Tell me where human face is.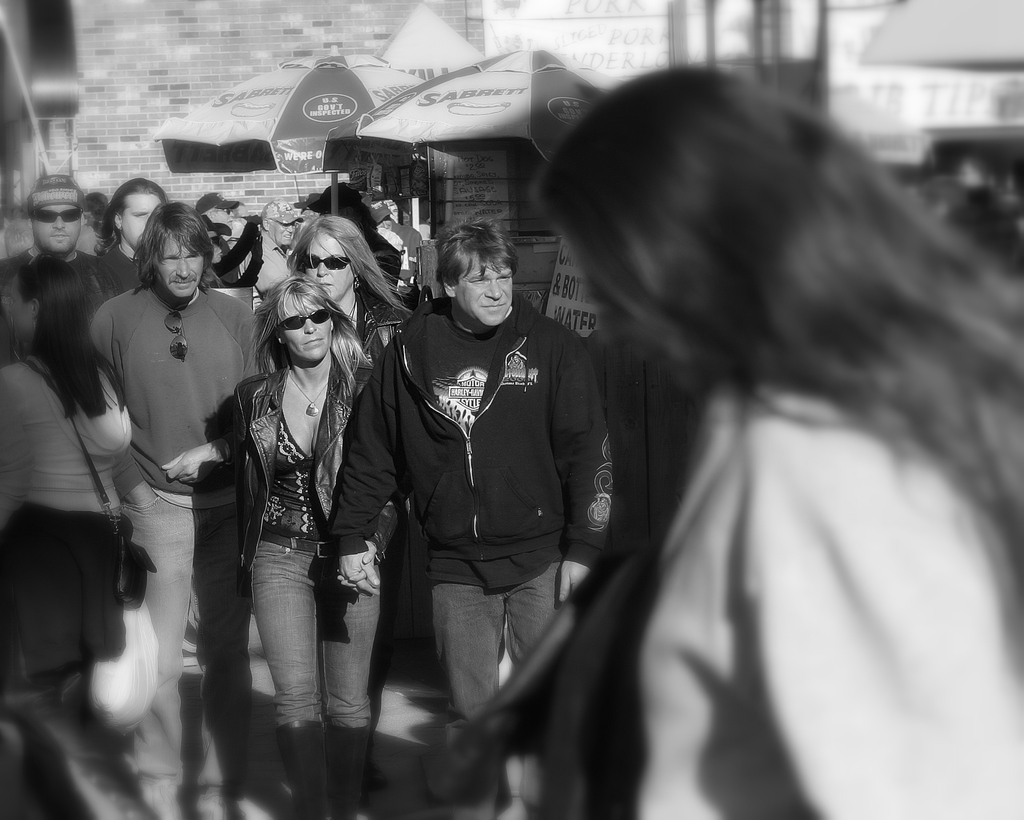
human face is at x1=269, y1=215, x2=295, y2=252.
